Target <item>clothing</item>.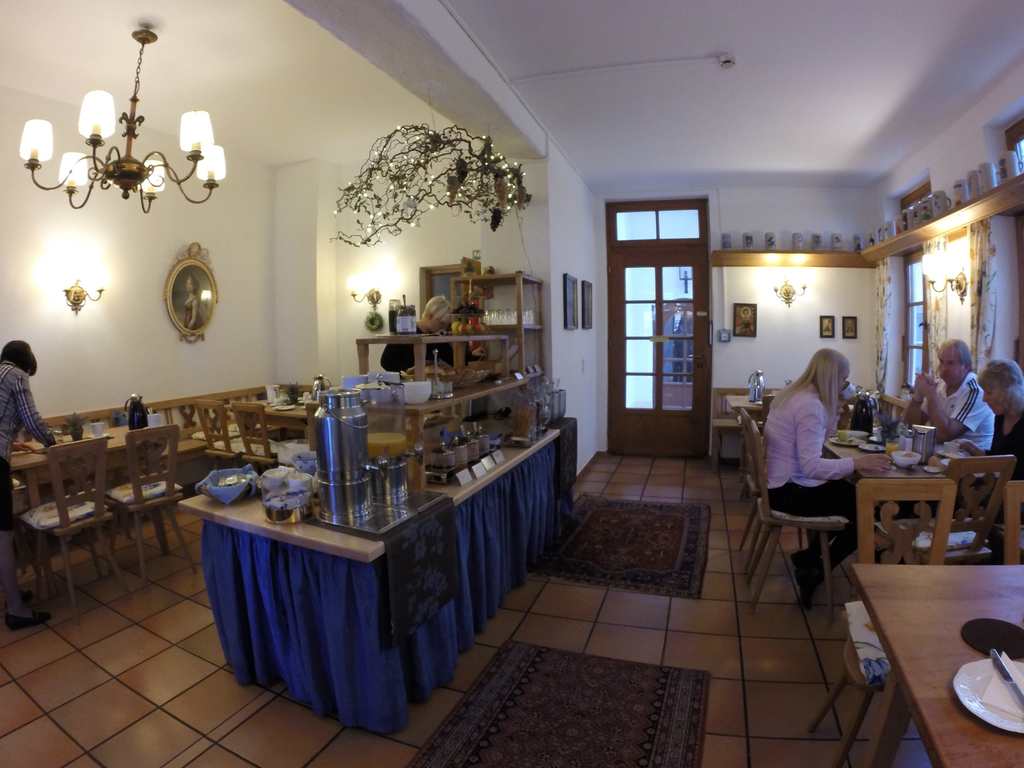
Target region: [985,409,1023,527].
